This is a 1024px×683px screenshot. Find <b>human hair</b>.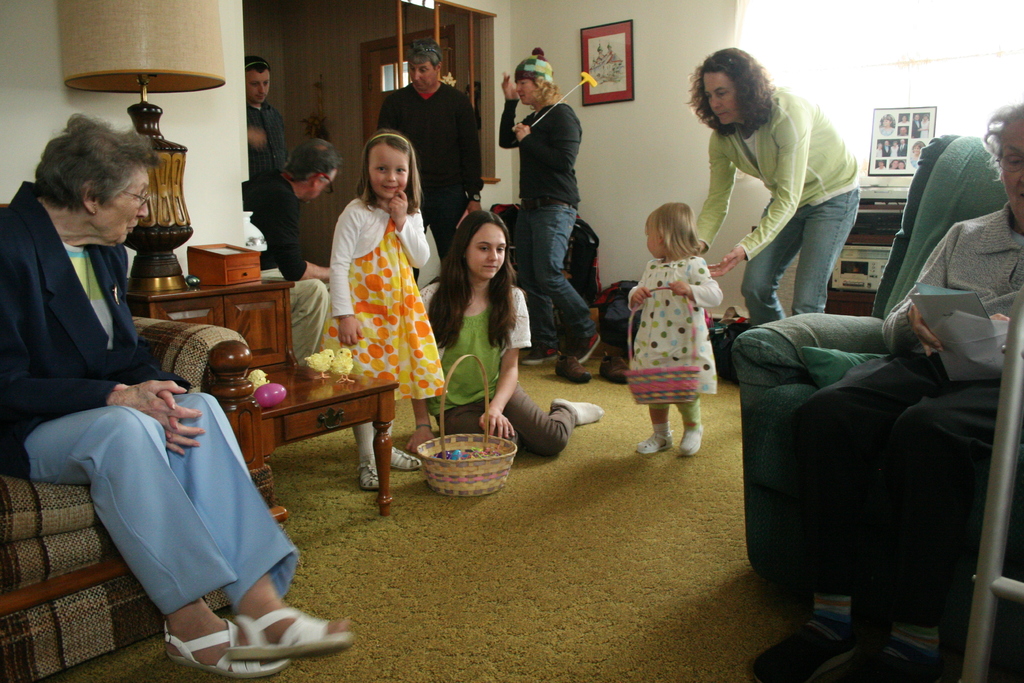
Bounding box: x1=984 y1=102 x2=1023 y2=178.
